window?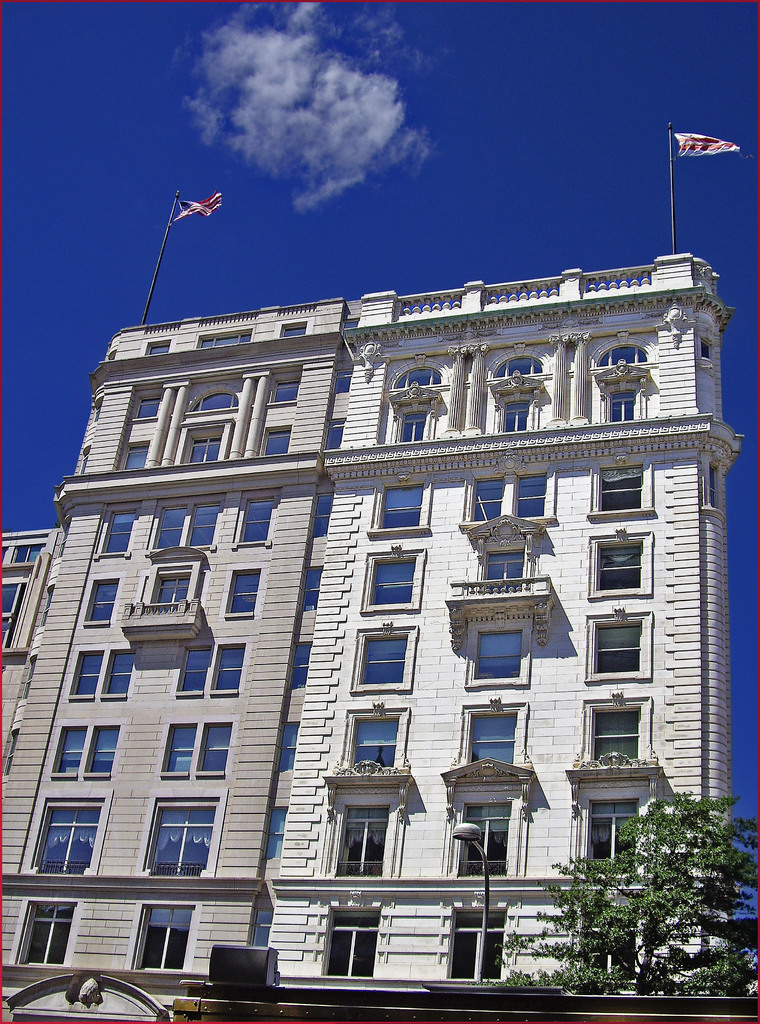
BBox(329, 794, 402, 896)
